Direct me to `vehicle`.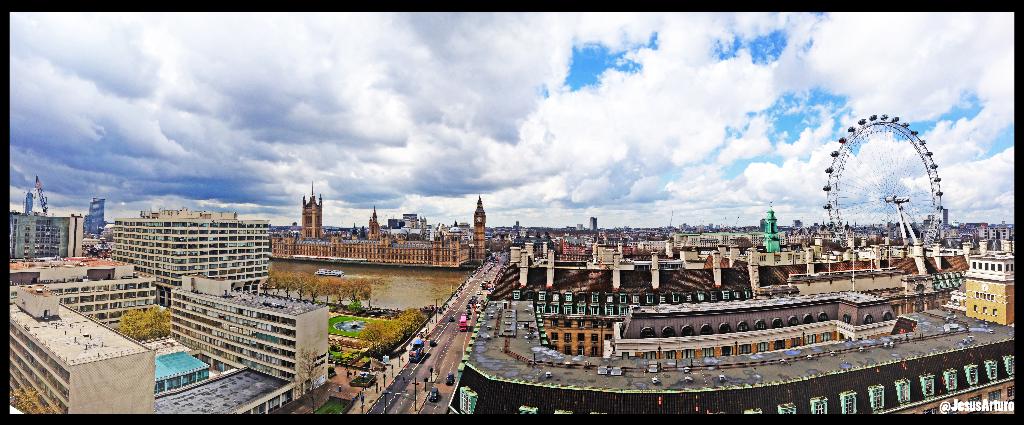
Direction: crop(467, 291, 478, 311).
